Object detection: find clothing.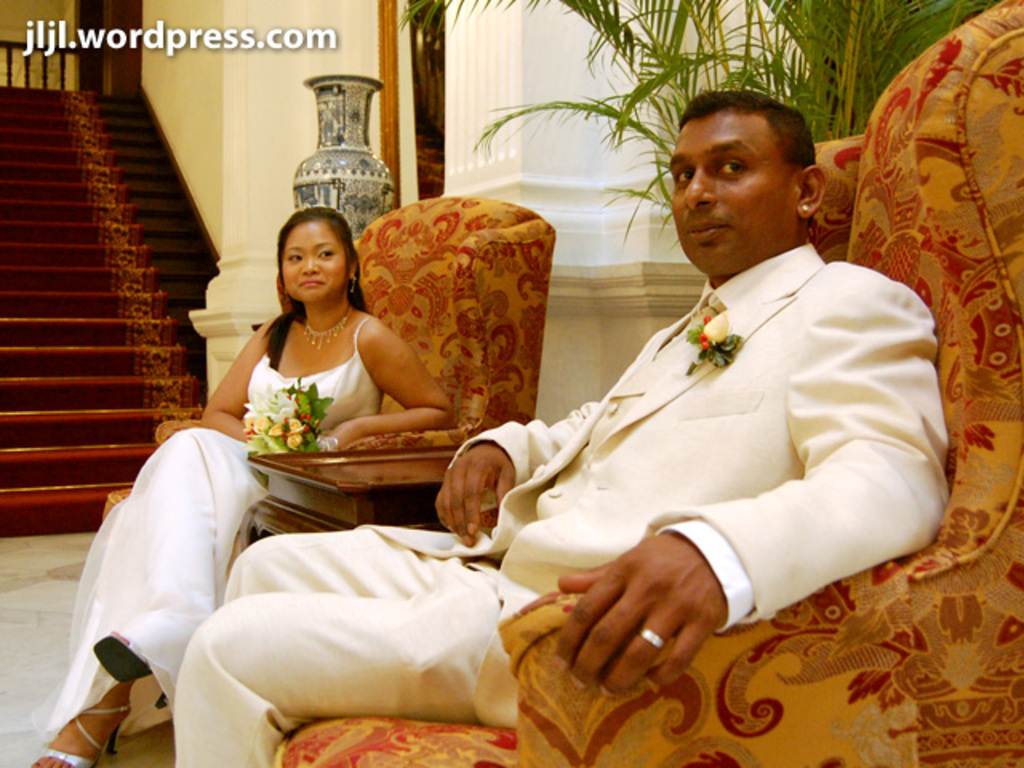
Rect(178, 240, 941, 766).
